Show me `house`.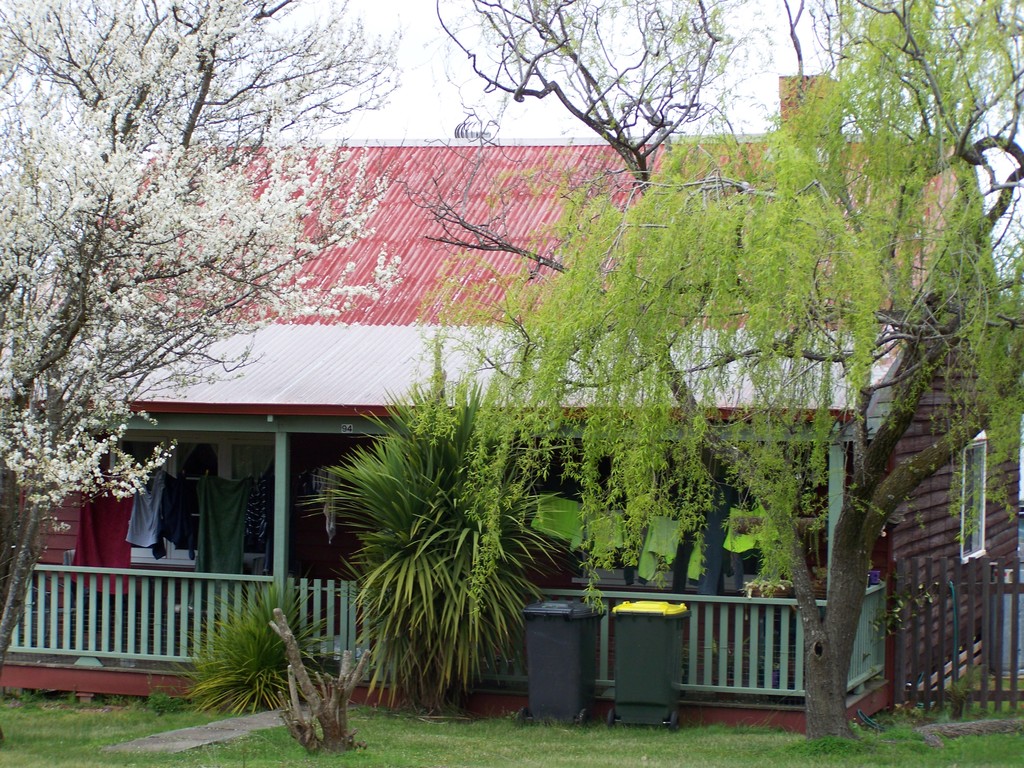
`house` is here: 92, 169, 965, 692.
